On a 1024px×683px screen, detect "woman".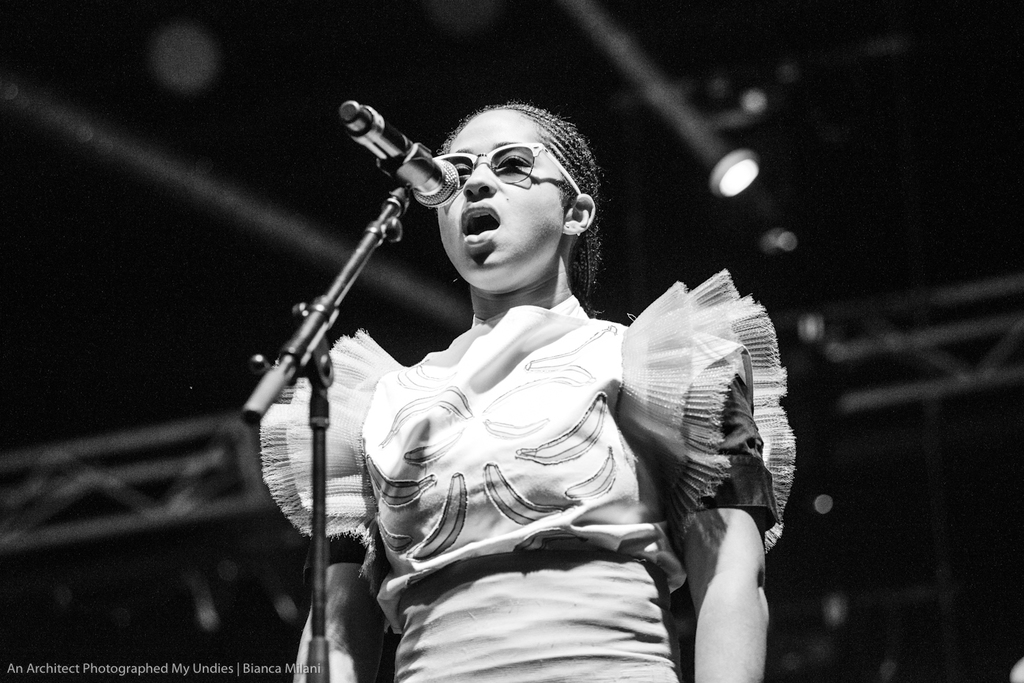
228,3,722,682.
